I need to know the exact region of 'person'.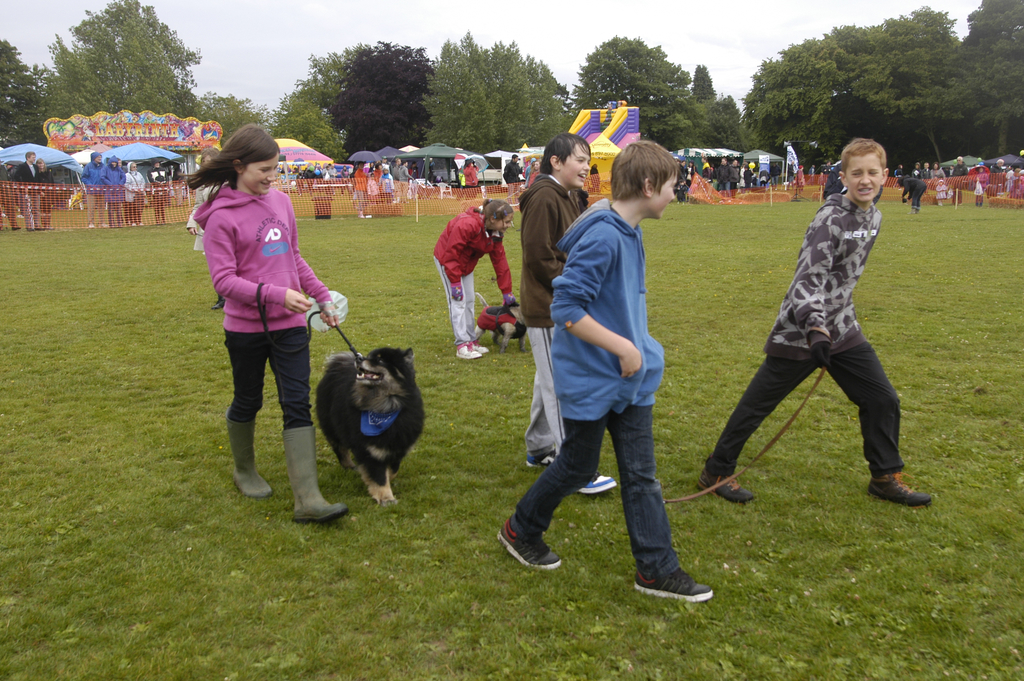
Region: locate(147, 160, 171, 226).
